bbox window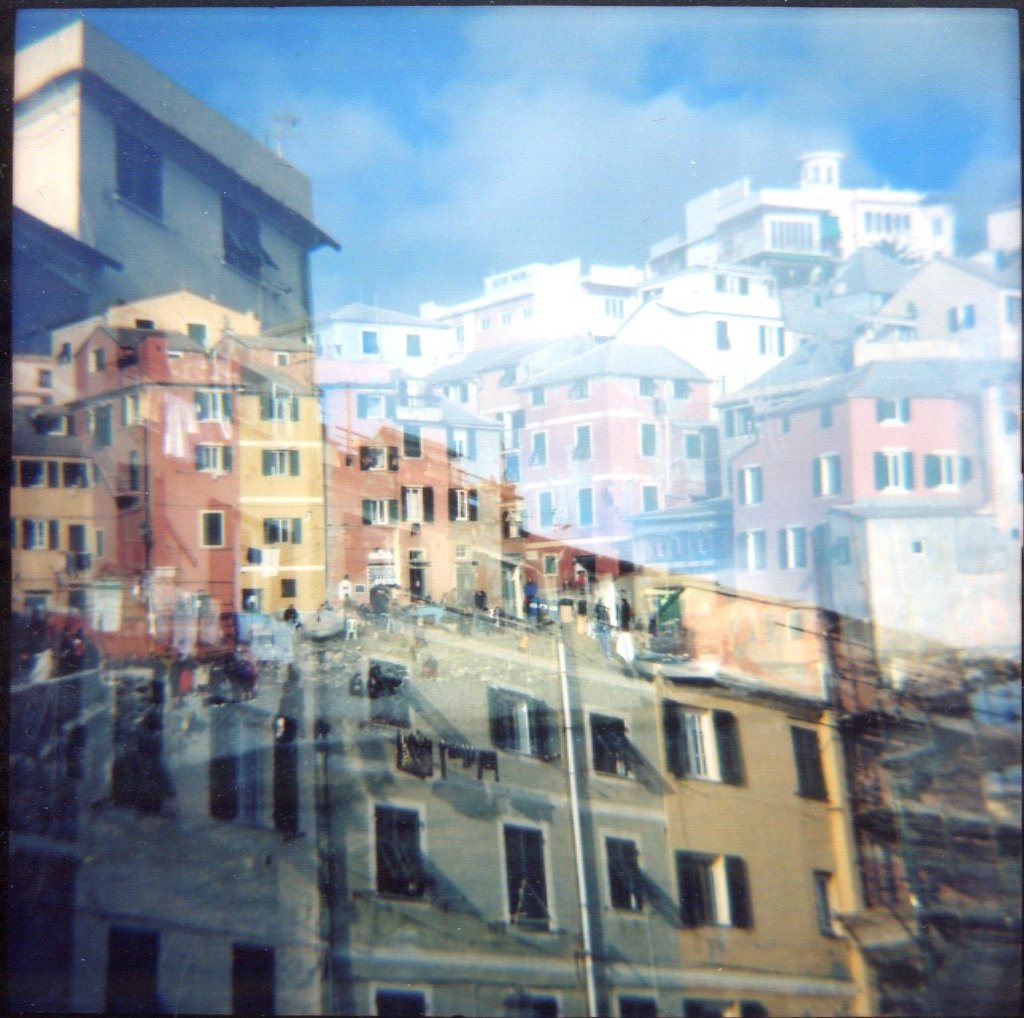
x1=616, y1=994, x2=659, y2=1017
